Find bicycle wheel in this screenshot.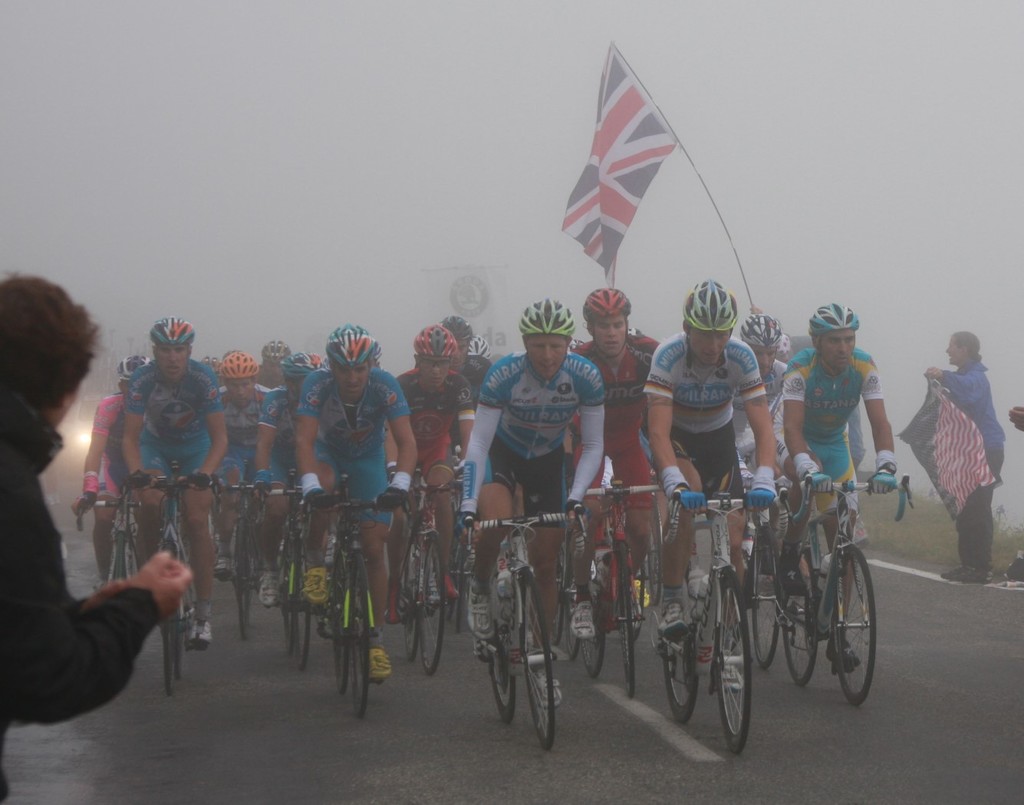
The bounding box for bicycle wheel is [348, 553, 373, 718].
